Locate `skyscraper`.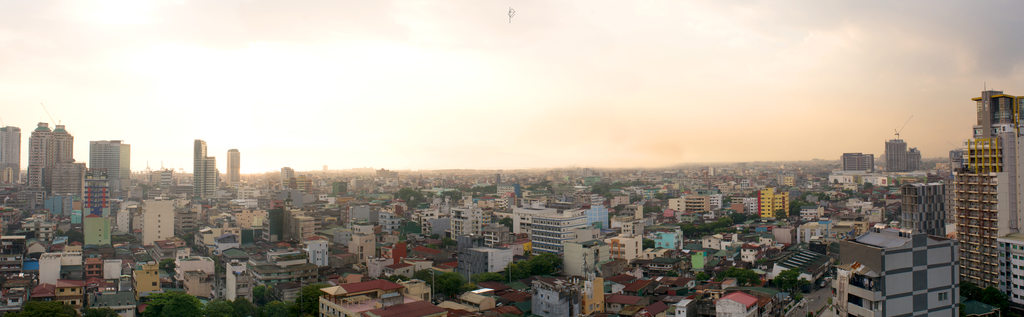
Bounding box: (x1=205, y1=152, x2=227, y2=202).
